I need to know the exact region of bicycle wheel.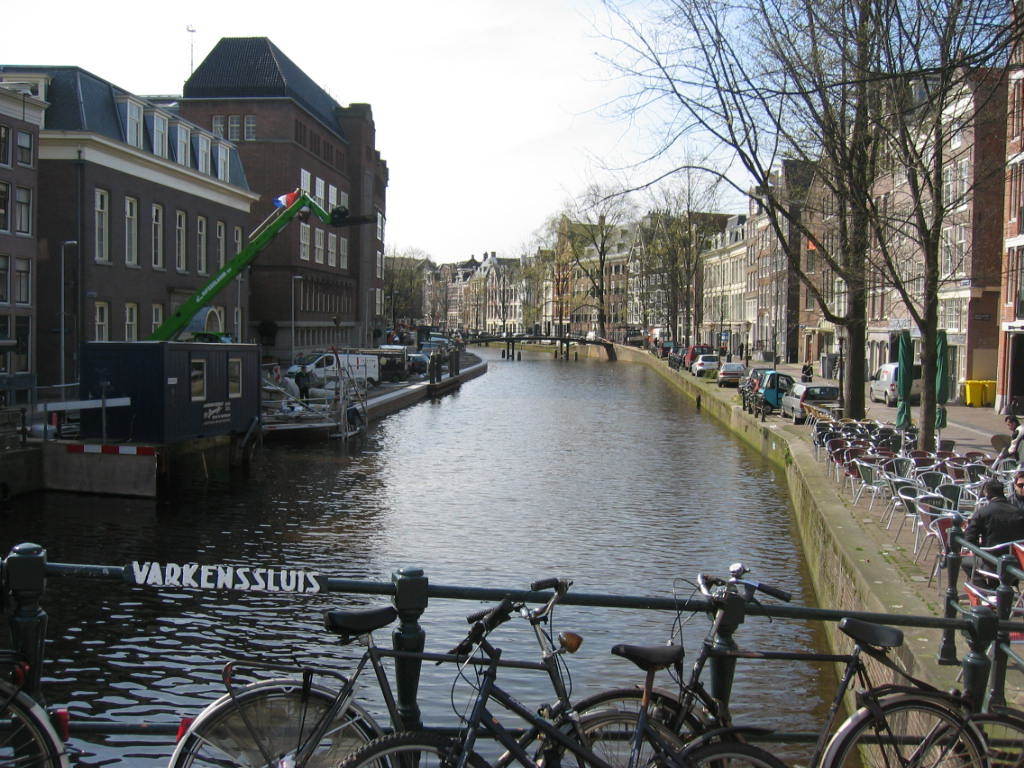
Region: region(336, 729, 486, 767).
